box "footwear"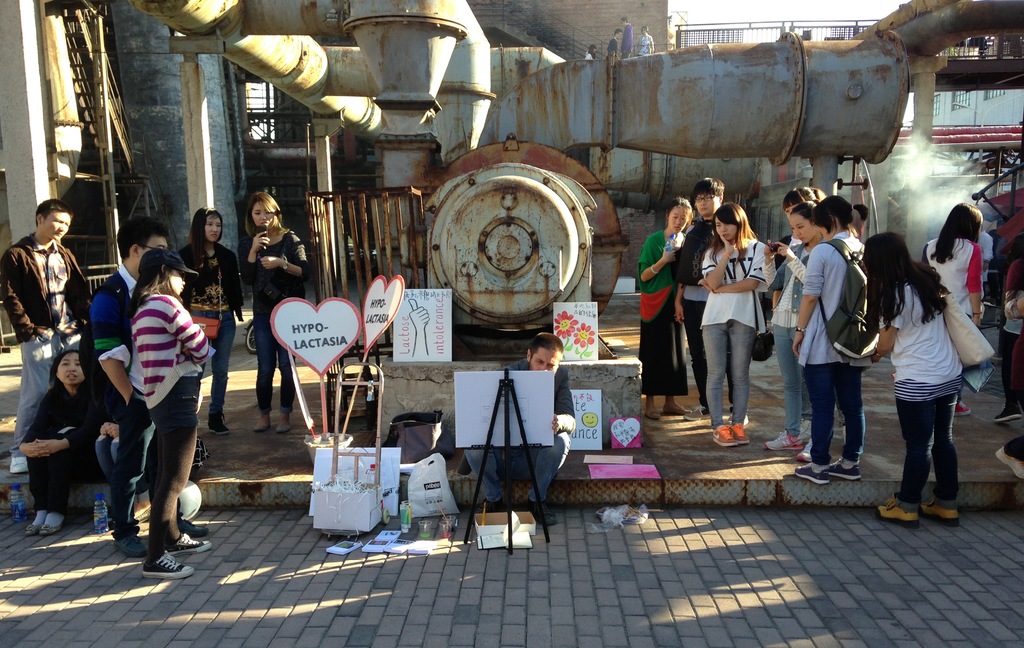
bbox(927, 501, 959, 525)
